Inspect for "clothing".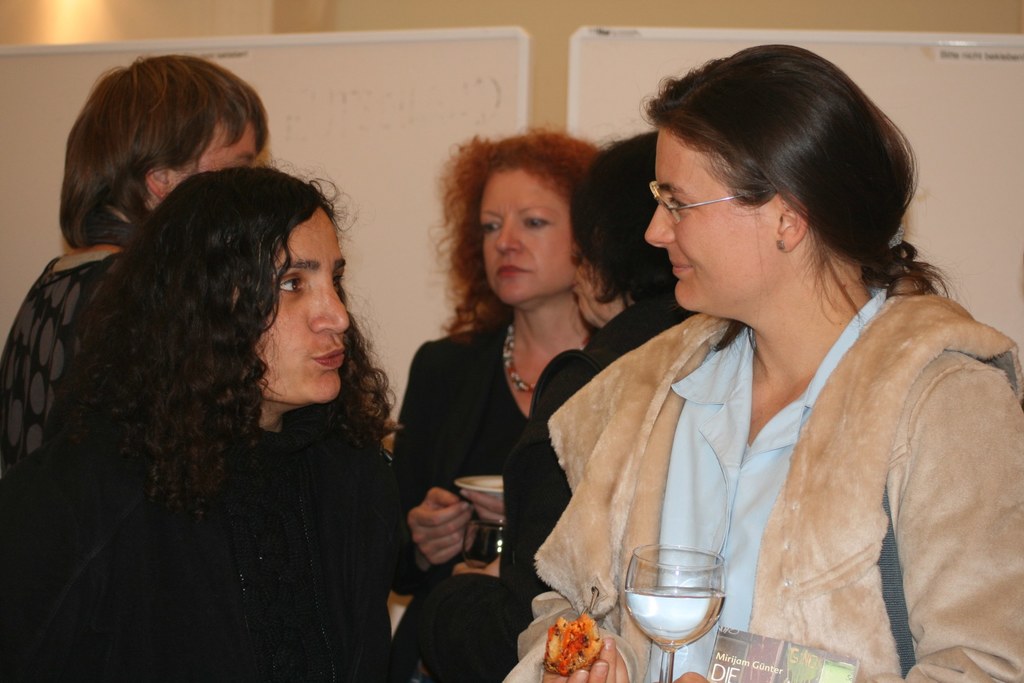
Inspection: x1=493, y1=298, x2=692, y2=682.
